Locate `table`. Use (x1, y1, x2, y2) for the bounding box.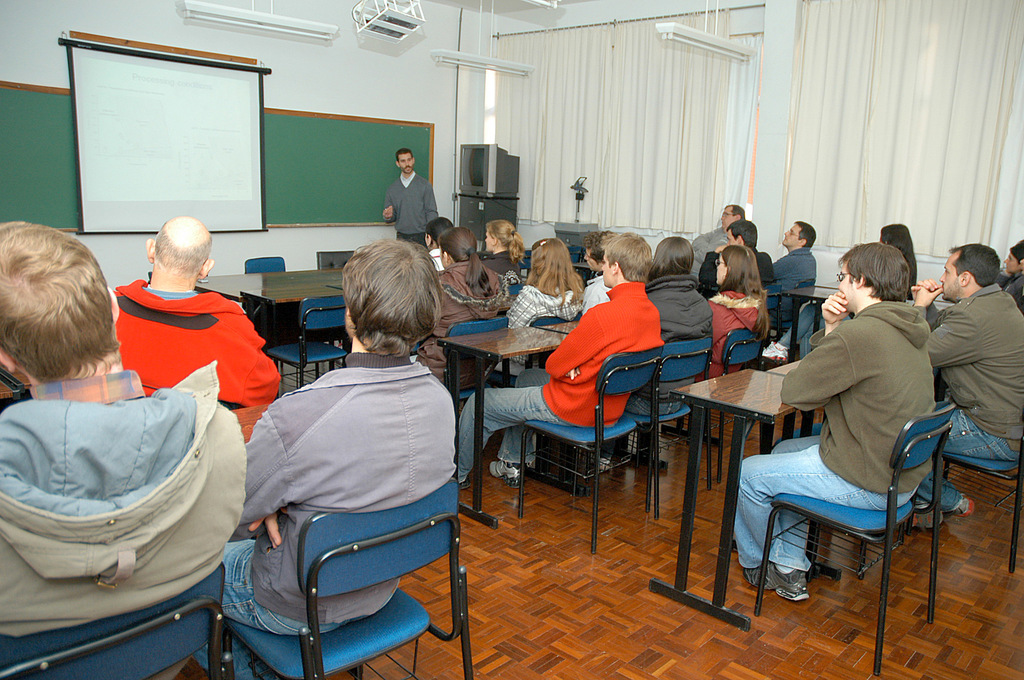
(644, 364, 803, 635).
